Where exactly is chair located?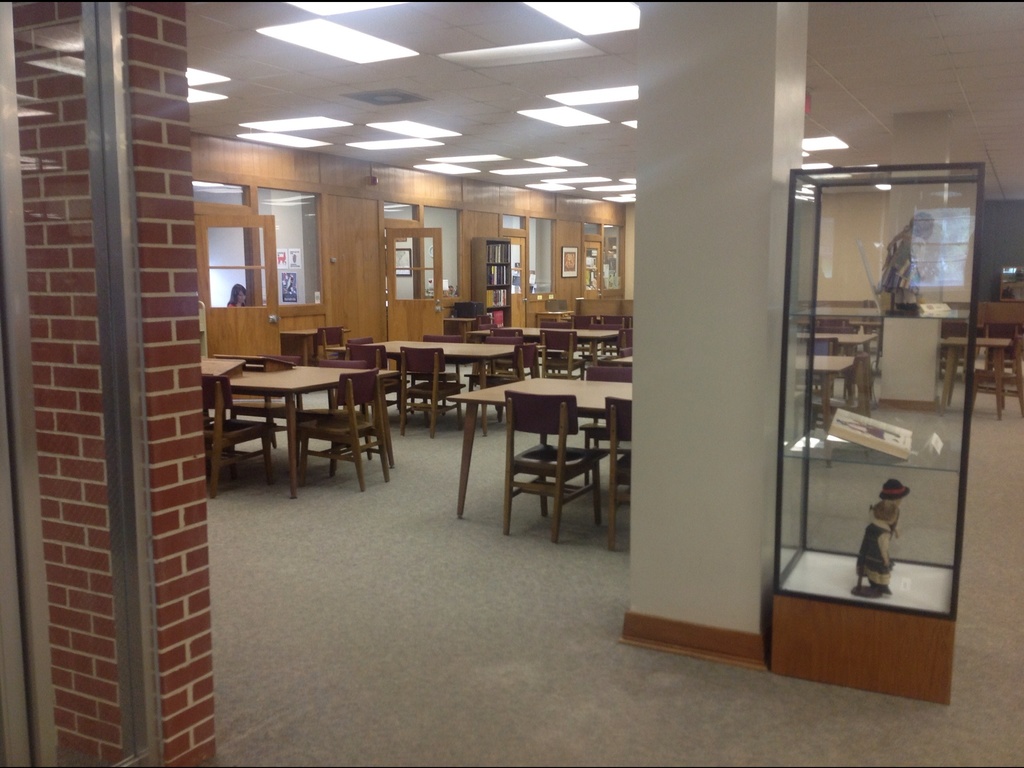
Its bounding box is bbox(599, 317, 628, 357).
